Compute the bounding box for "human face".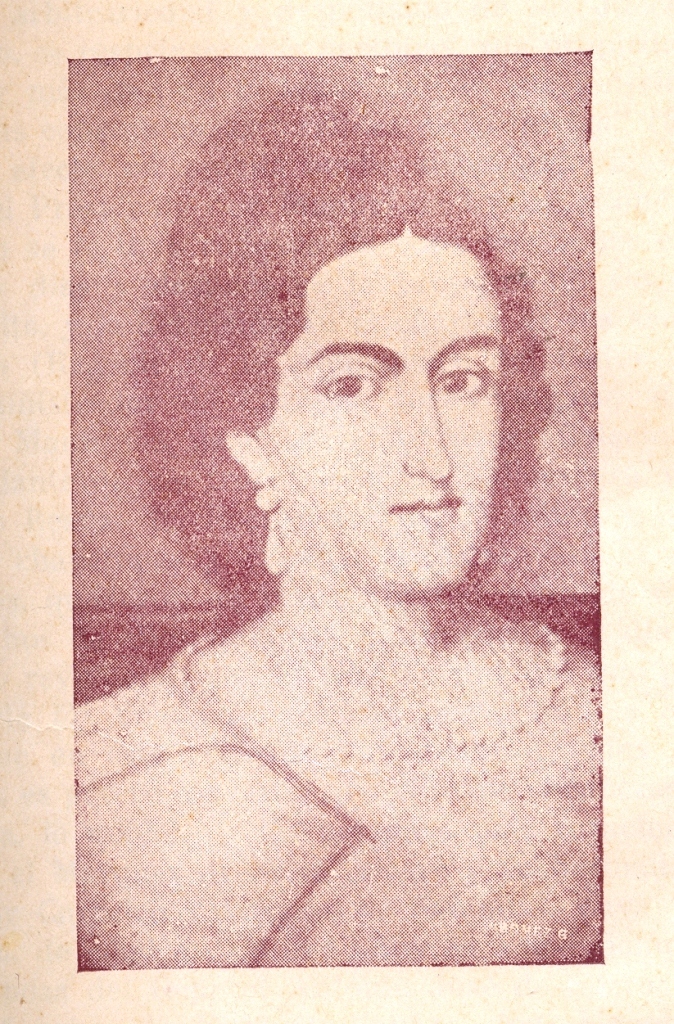
254/232/502/597.
